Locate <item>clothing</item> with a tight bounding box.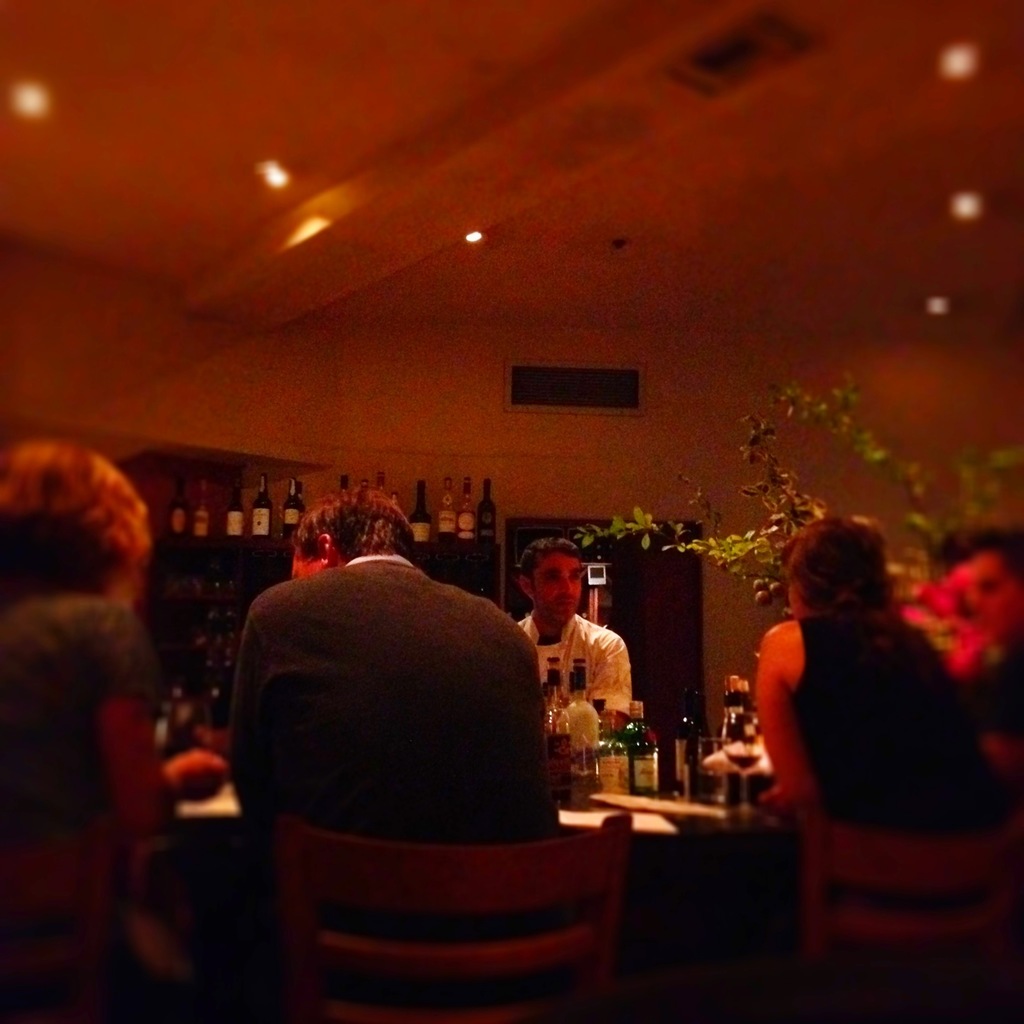
box(237, 538, 583, 876).
